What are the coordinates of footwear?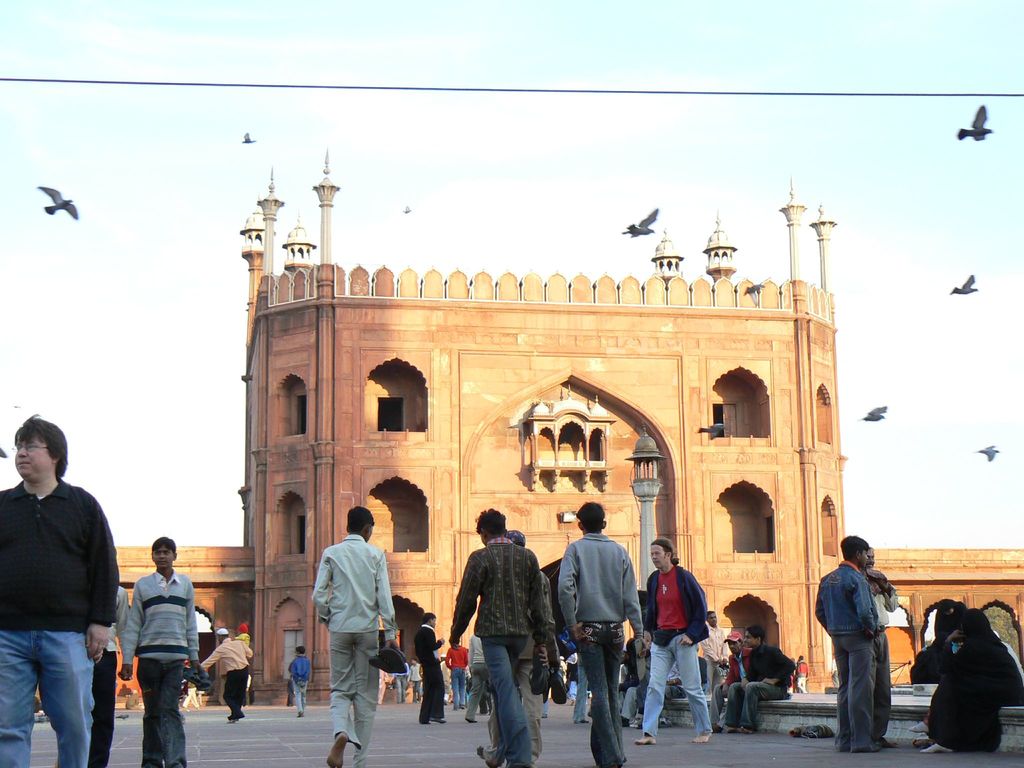
527,659,547,692.
